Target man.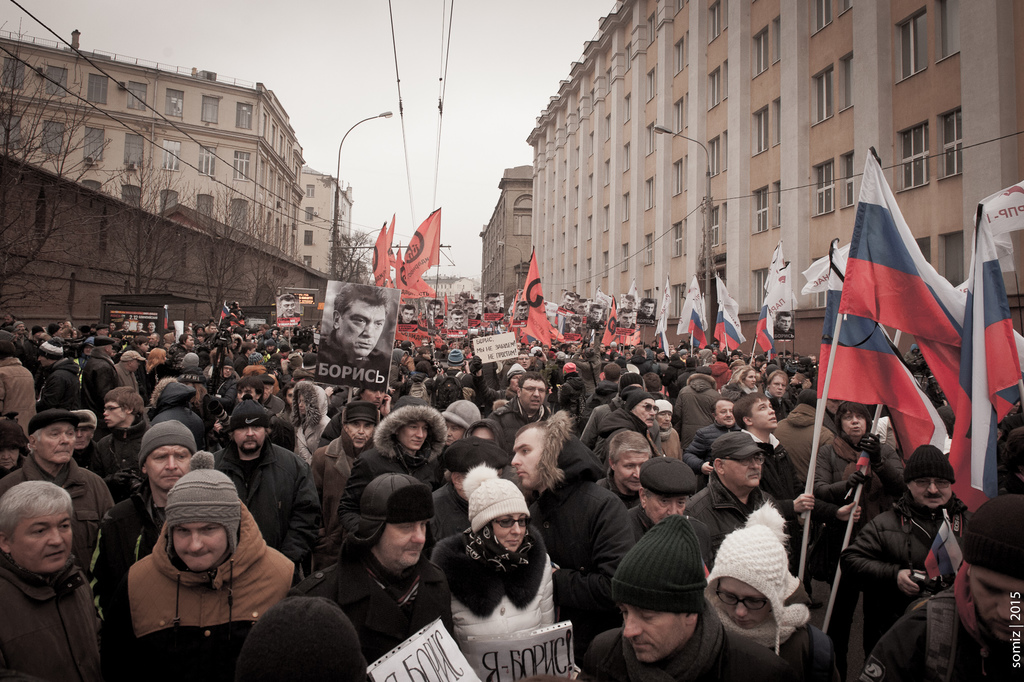
Target region: 774:309:794:337.
